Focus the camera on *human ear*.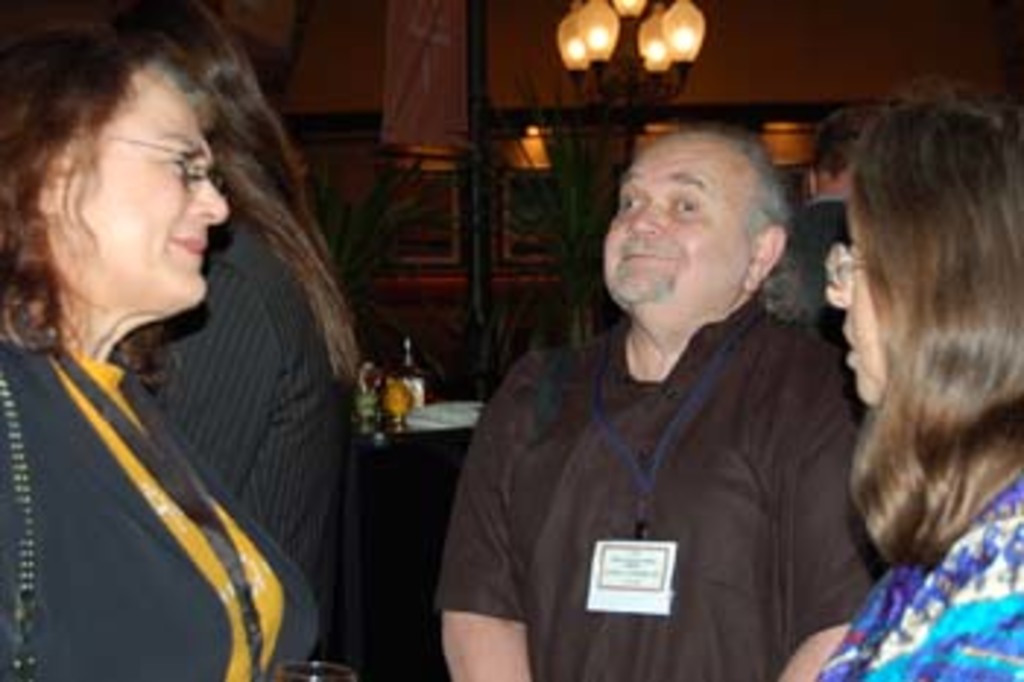
Focus region: BBox(32, 155, 67, 208).
